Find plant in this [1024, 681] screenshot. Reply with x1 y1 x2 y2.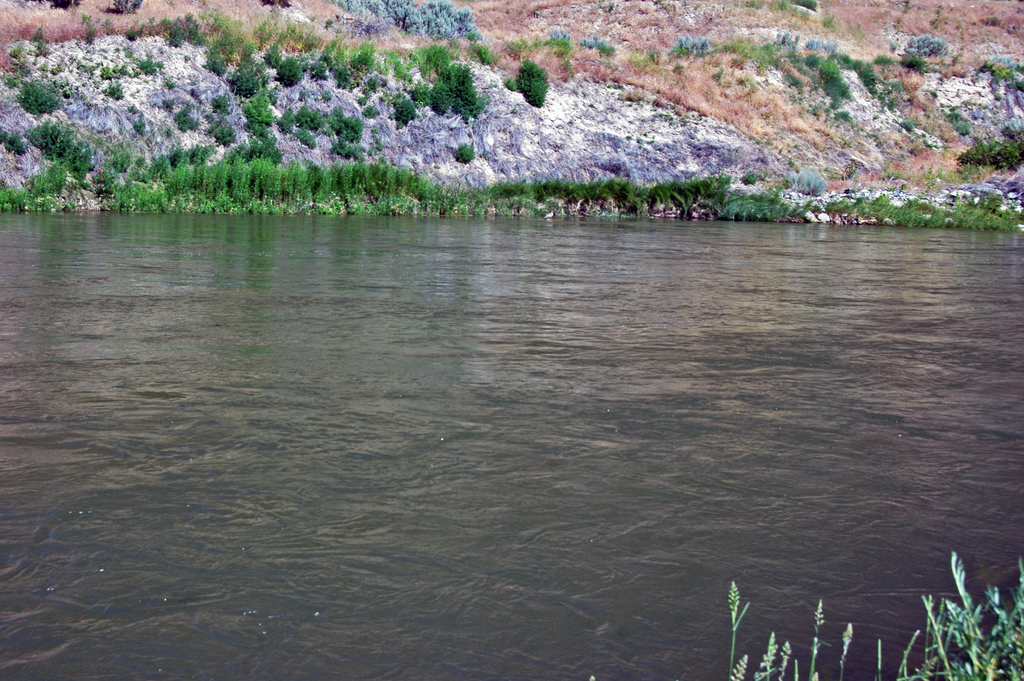
35 38 52 53.
